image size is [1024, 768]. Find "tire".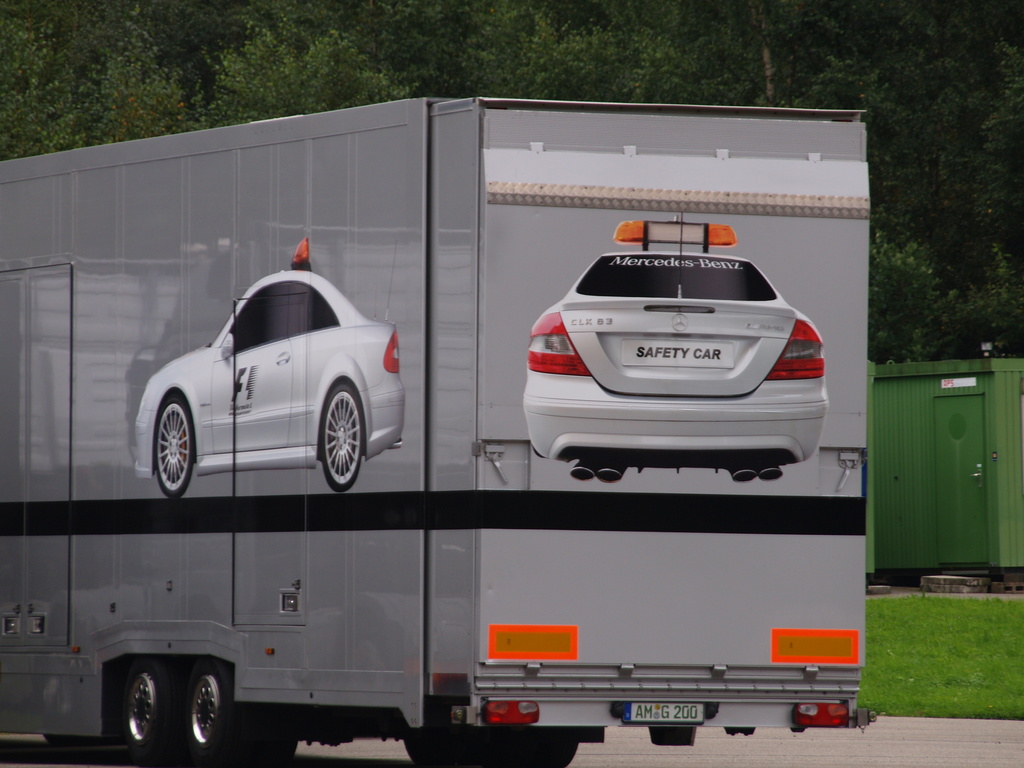
(316,383,368,490).
